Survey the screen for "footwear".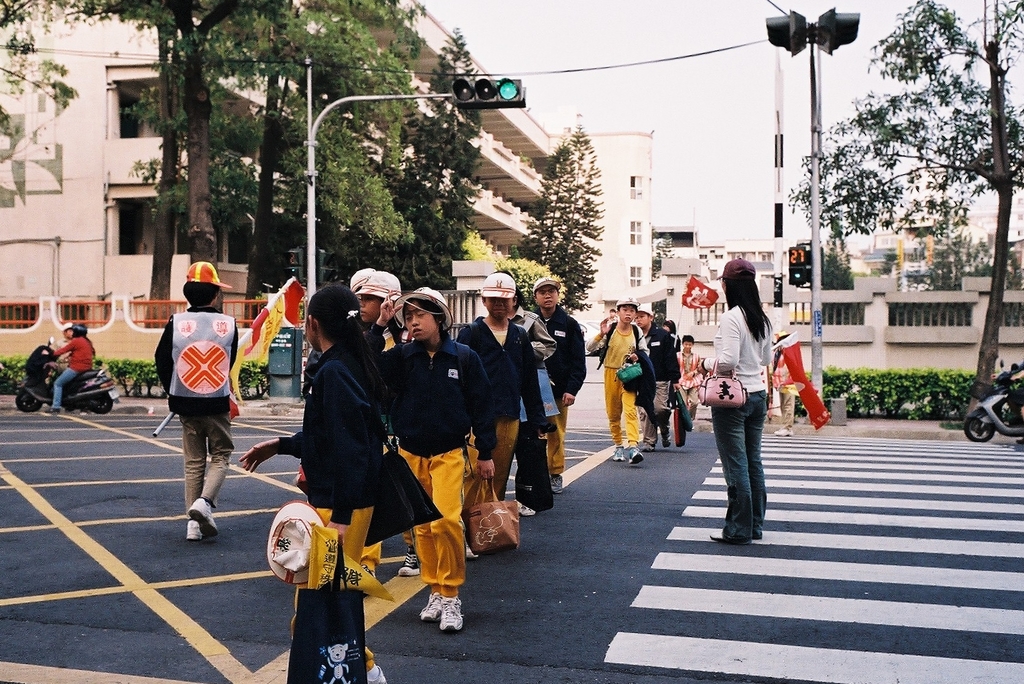
Survey found: BBox(398, 546, 423, 577).
